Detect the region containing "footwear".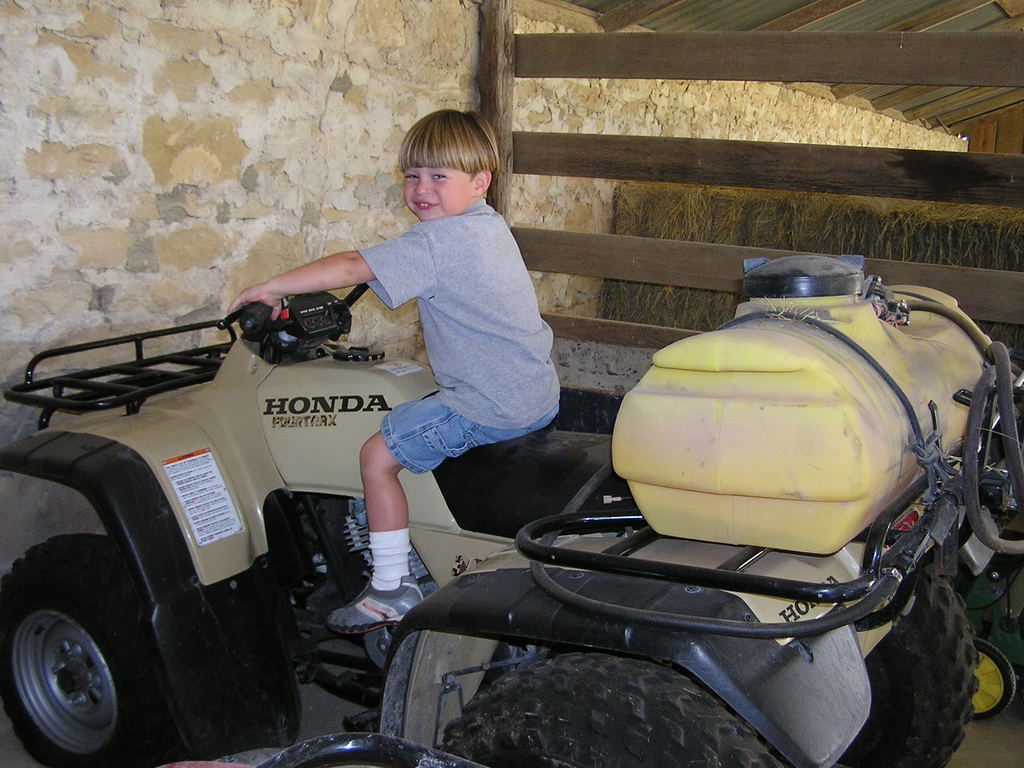
(327,573,422,632).
